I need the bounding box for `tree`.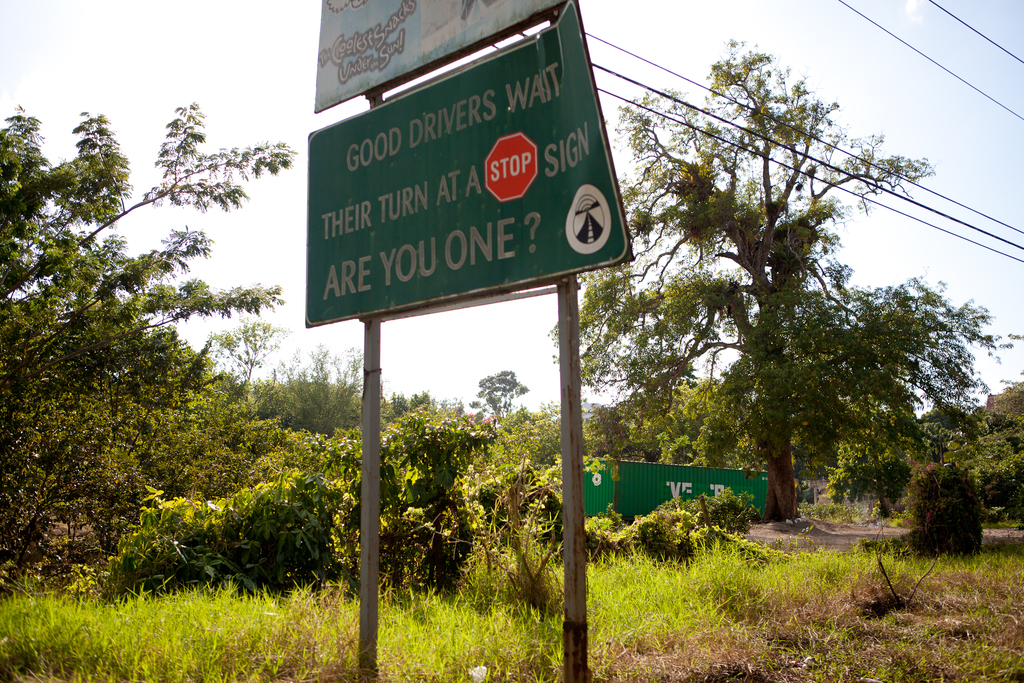
Here it is: [545, 33, 1018, 527].
